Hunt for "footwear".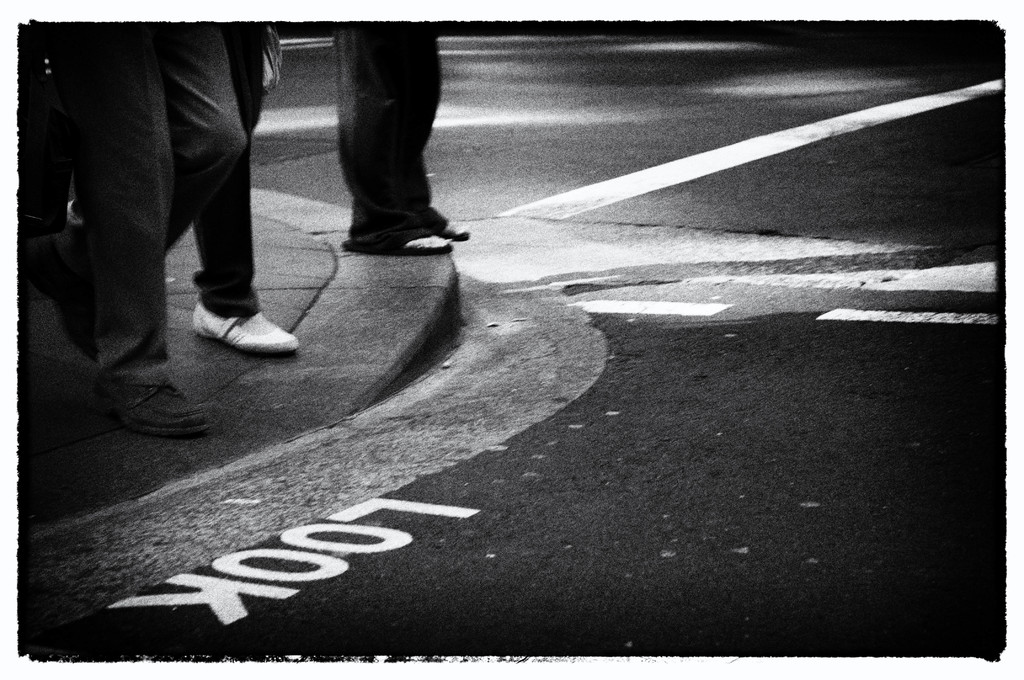
Hunted down at 340, 228, 451, 255.
